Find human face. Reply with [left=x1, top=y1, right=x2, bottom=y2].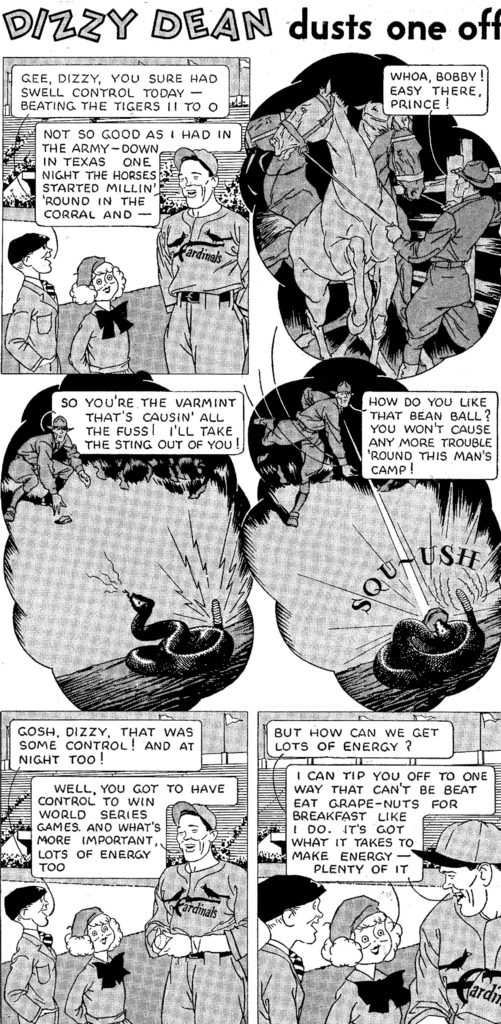
[left=94, top=271, right=118, bottom=298].
